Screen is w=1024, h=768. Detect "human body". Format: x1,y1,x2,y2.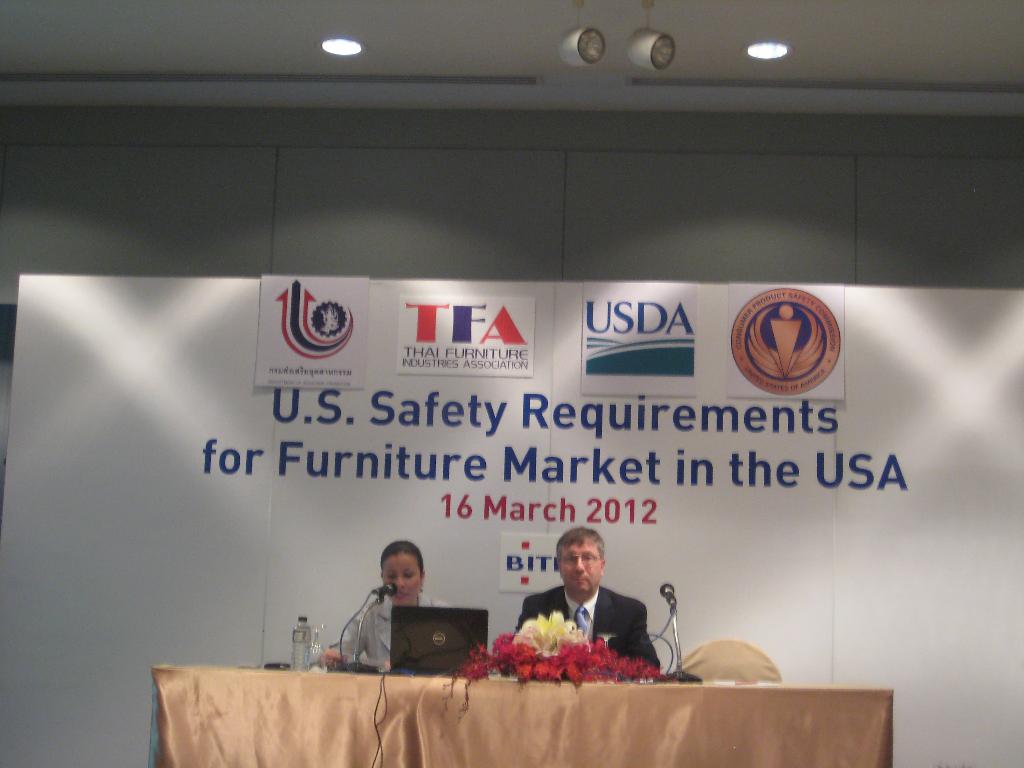
521,552,641,675.
